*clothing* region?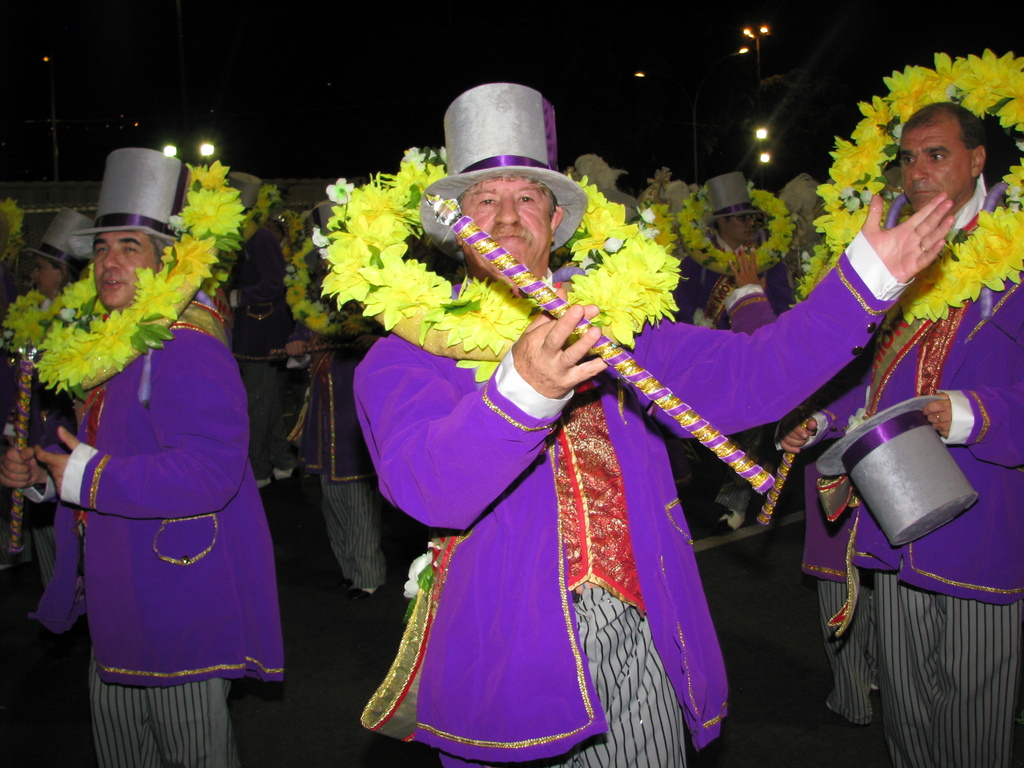
<bbox>351, 227, 915, 767</bbox>
